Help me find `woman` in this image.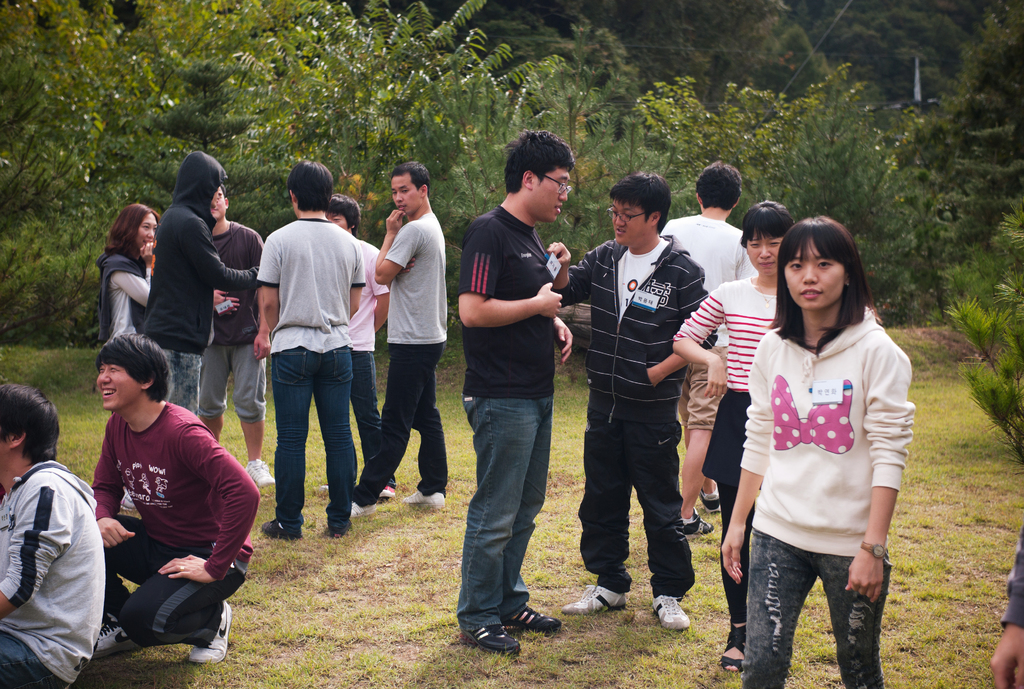
Found it: box=[720, 214, 916, 688].
